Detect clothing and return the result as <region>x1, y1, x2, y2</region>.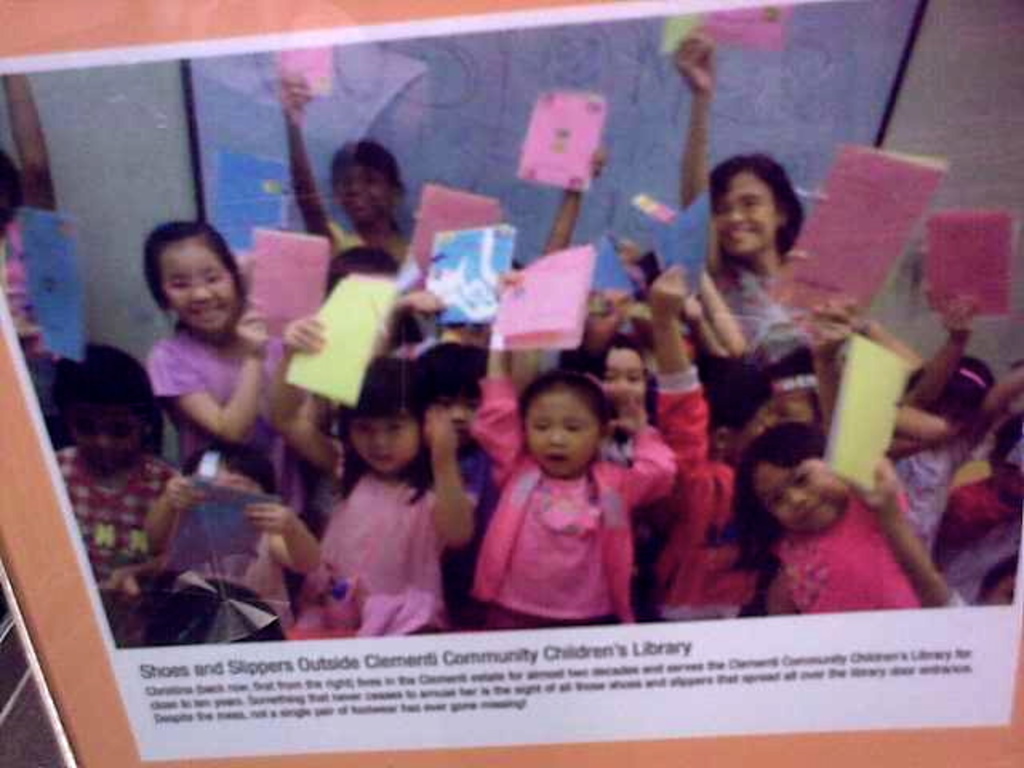
<region>454, 366, 674, 637</region>.
